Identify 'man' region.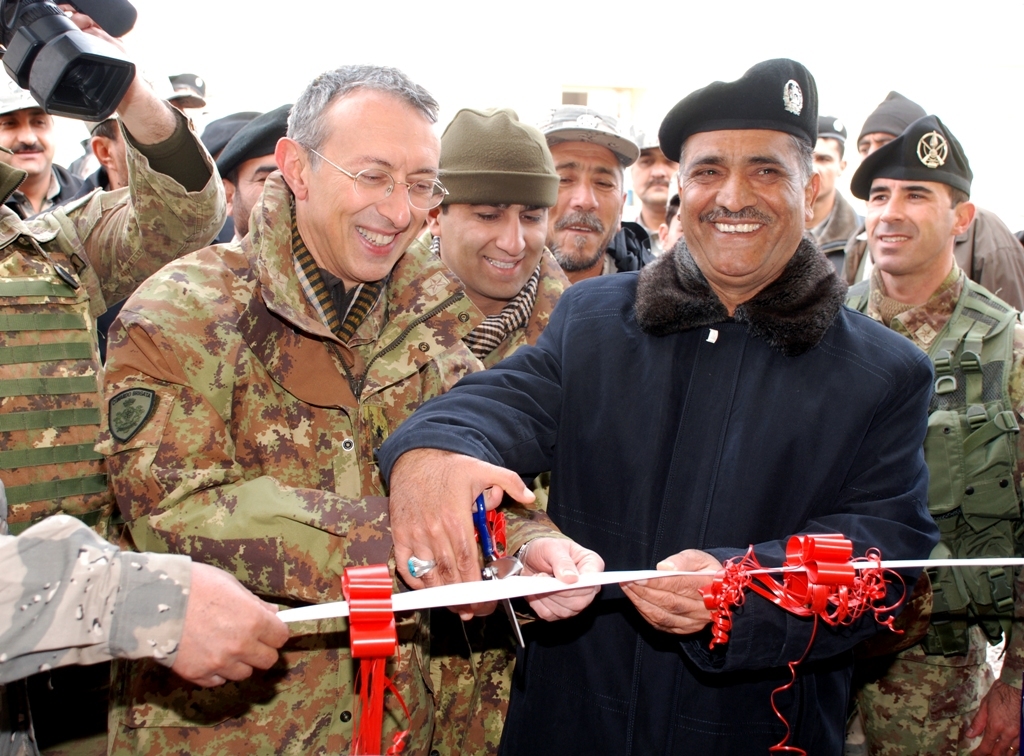
Region: locate(840, 85, 1023, 317).
